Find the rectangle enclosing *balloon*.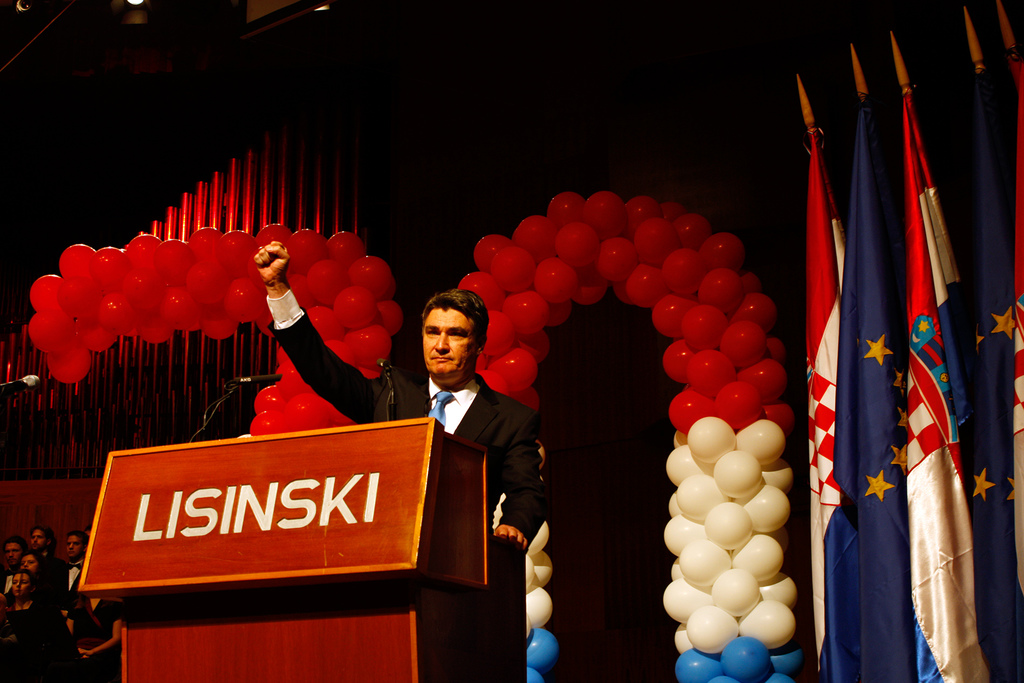
[535, 443, 548, 474].
